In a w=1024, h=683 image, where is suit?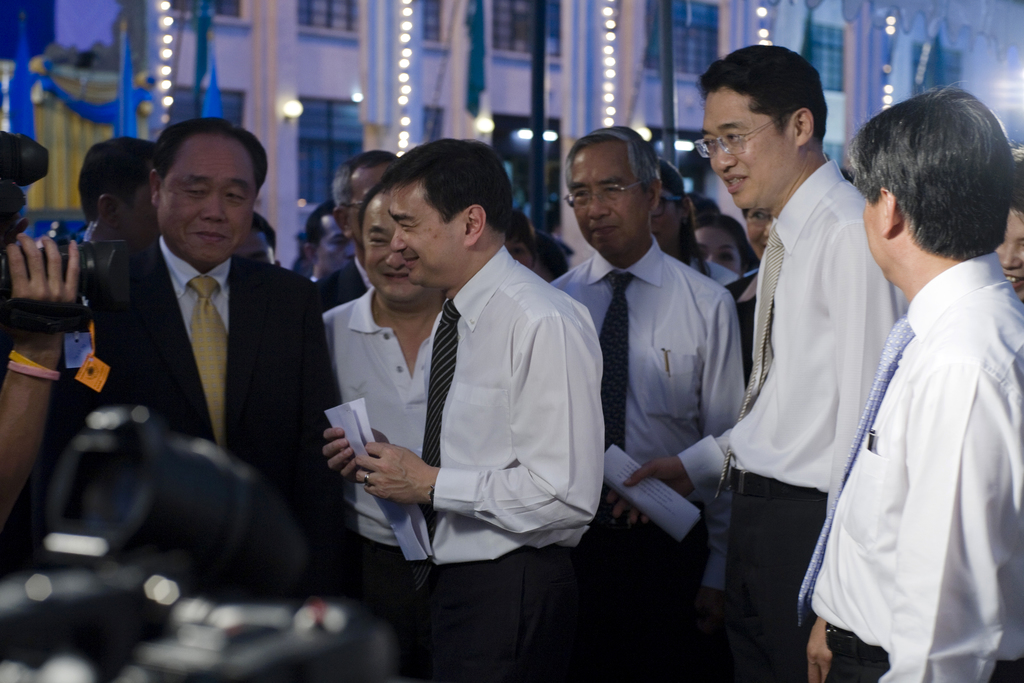
{"x1": 316, "y1": 254, "x2": 378, "y2": 303}.
